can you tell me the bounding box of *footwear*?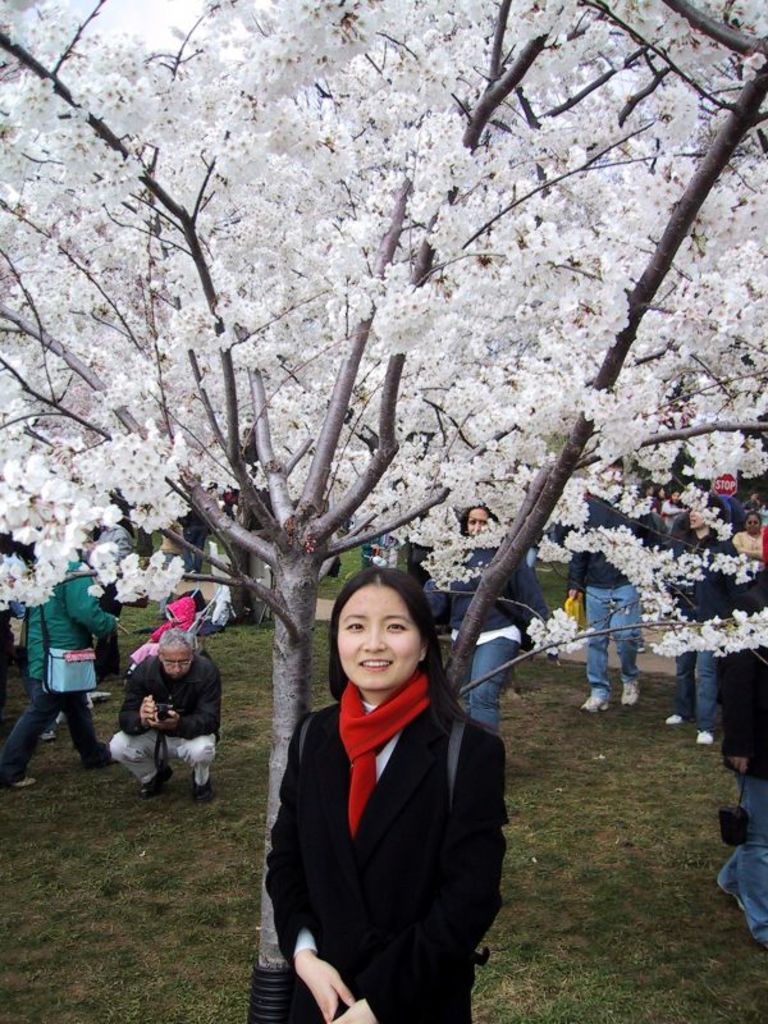
[left=195, top=764, right=218, bottom=808].
